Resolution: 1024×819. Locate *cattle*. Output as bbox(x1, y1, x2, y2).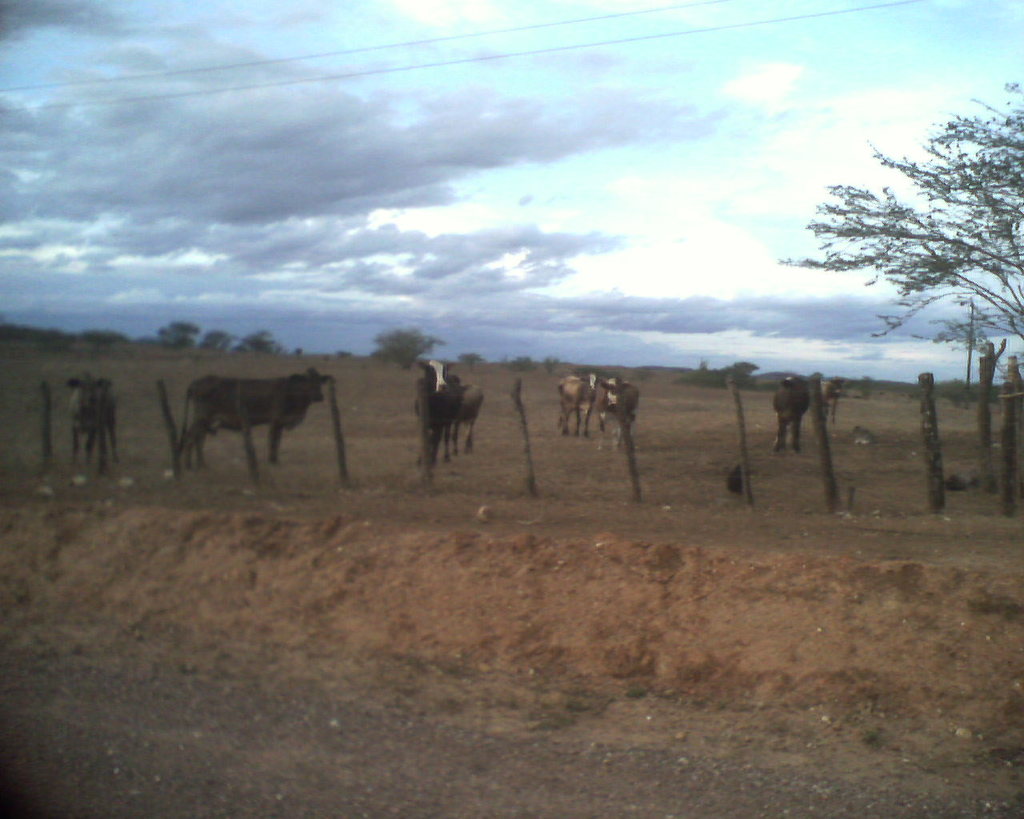
bbox(172, 370, 335, 465).
